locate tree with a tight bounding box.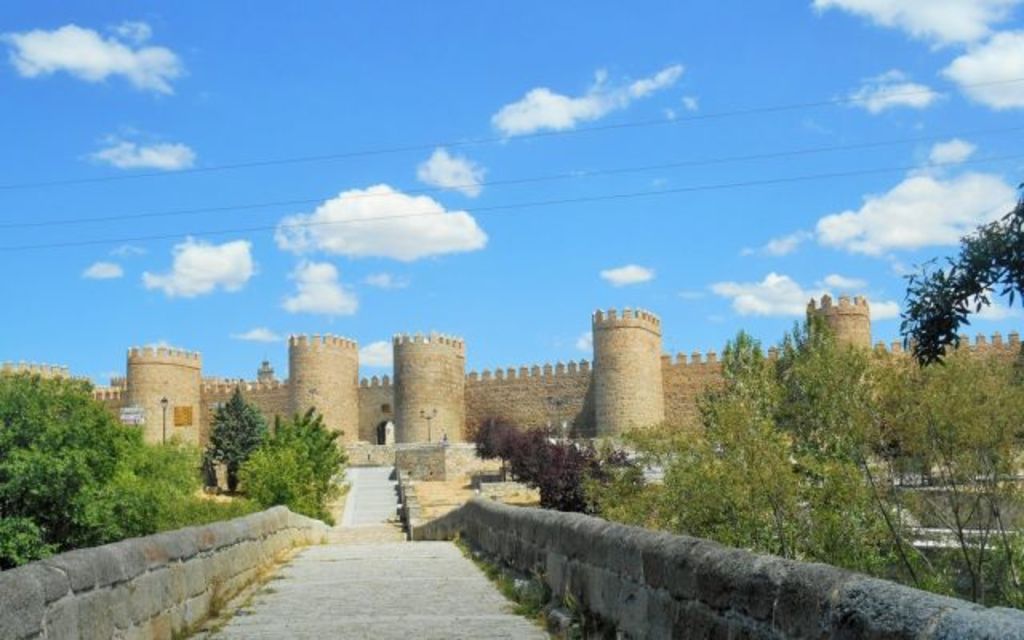
bbox=(613, 382, 1022, 624).
